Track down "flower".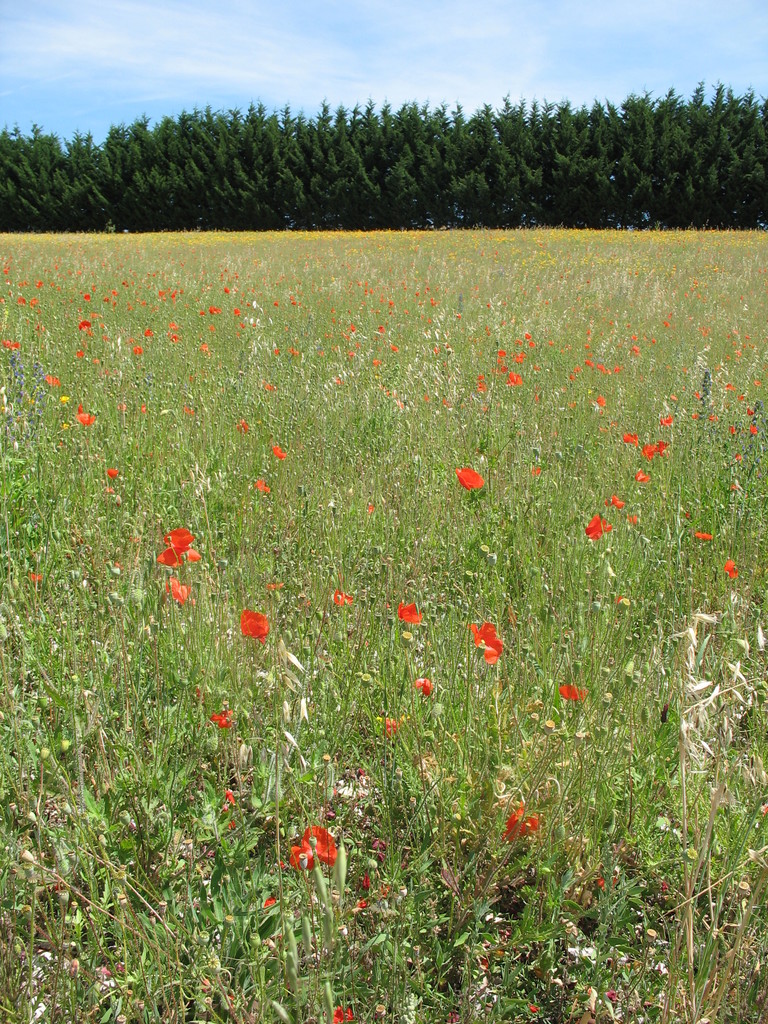
Tracked to select_region(499, 805, 543, 833).
